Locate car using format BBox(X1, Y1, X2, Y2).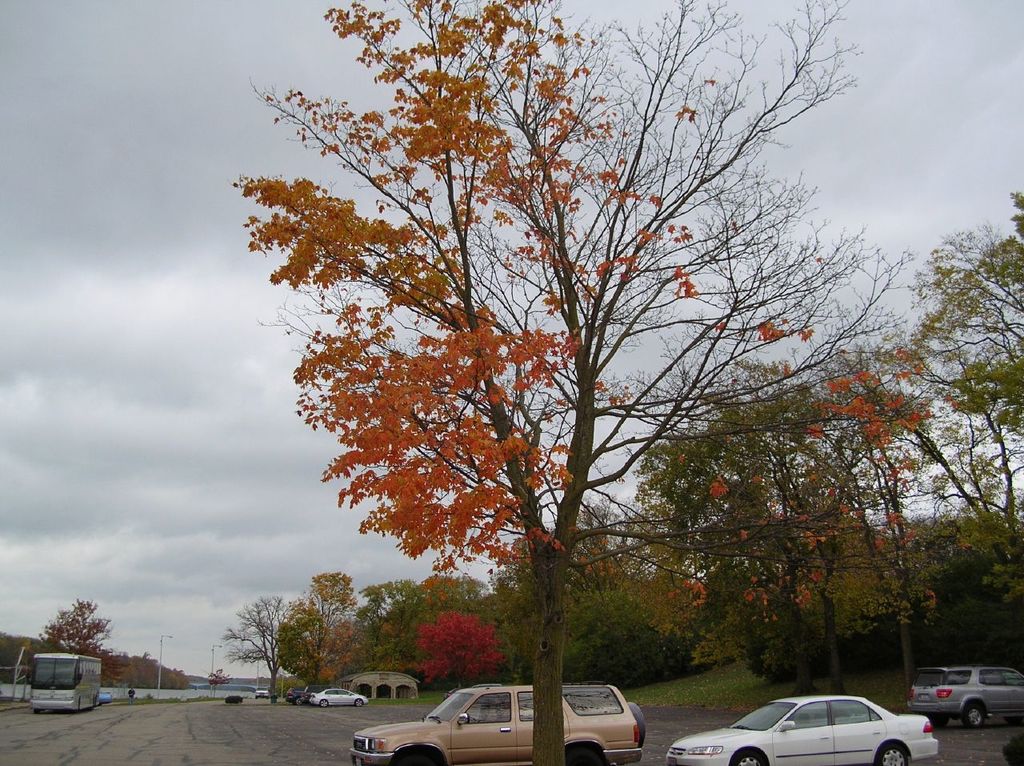
BBox(899, 661, 1023, 728).
